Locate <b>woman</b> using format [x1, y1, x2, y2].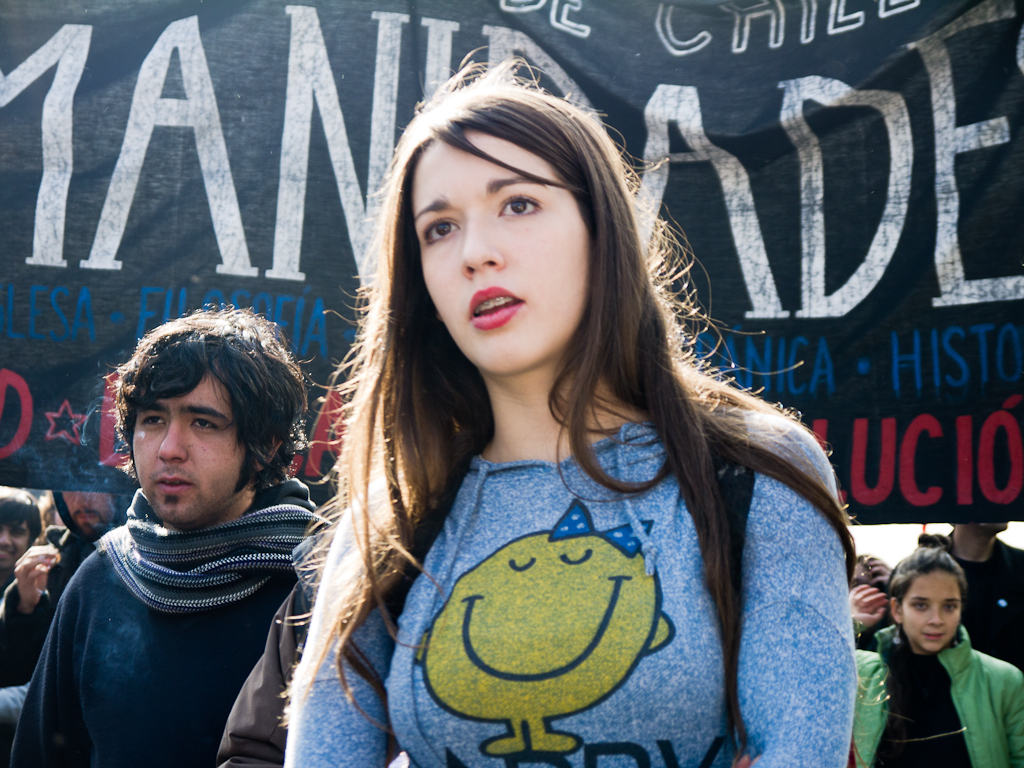
[256, 70, 873, 767].
